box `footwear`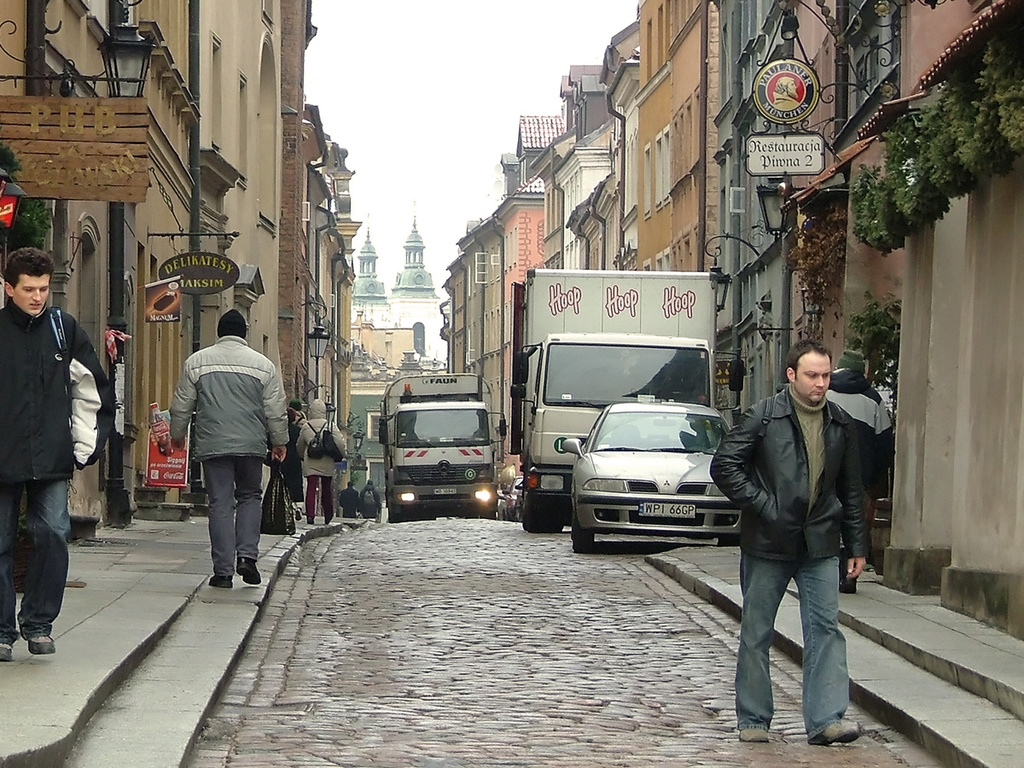
x1=294 y1=509 x2=305 y2=523
